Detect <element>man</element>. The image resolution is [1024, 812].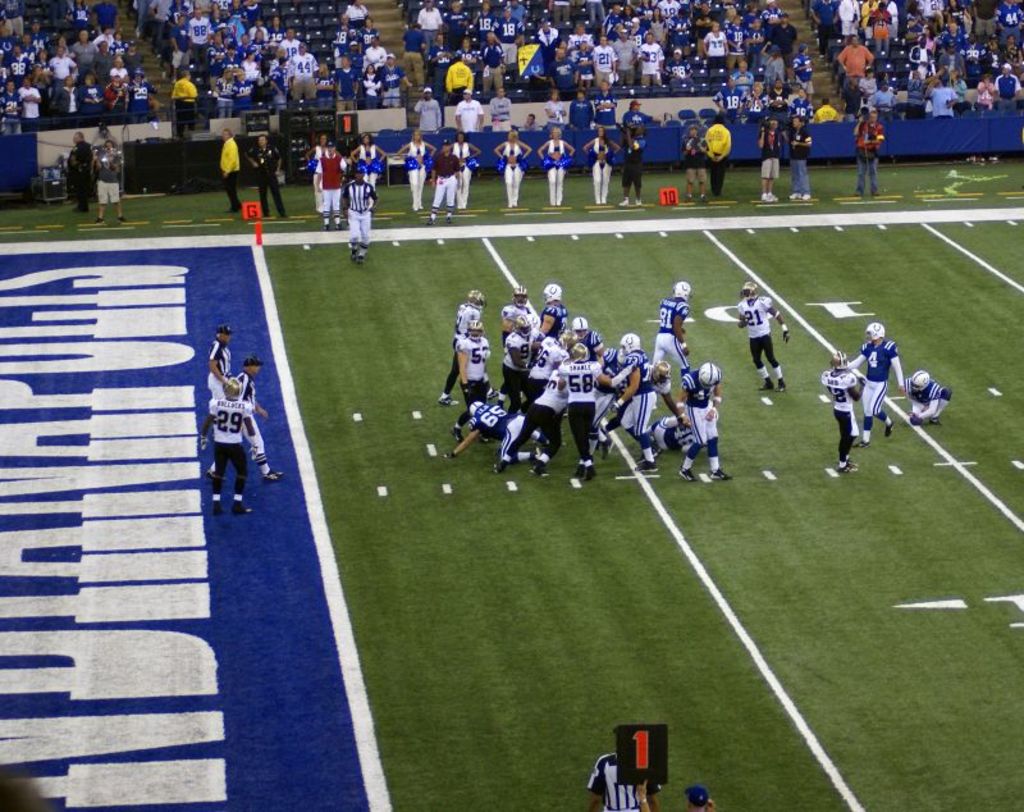
[left=288, top=42, right=317, bottom=105].
